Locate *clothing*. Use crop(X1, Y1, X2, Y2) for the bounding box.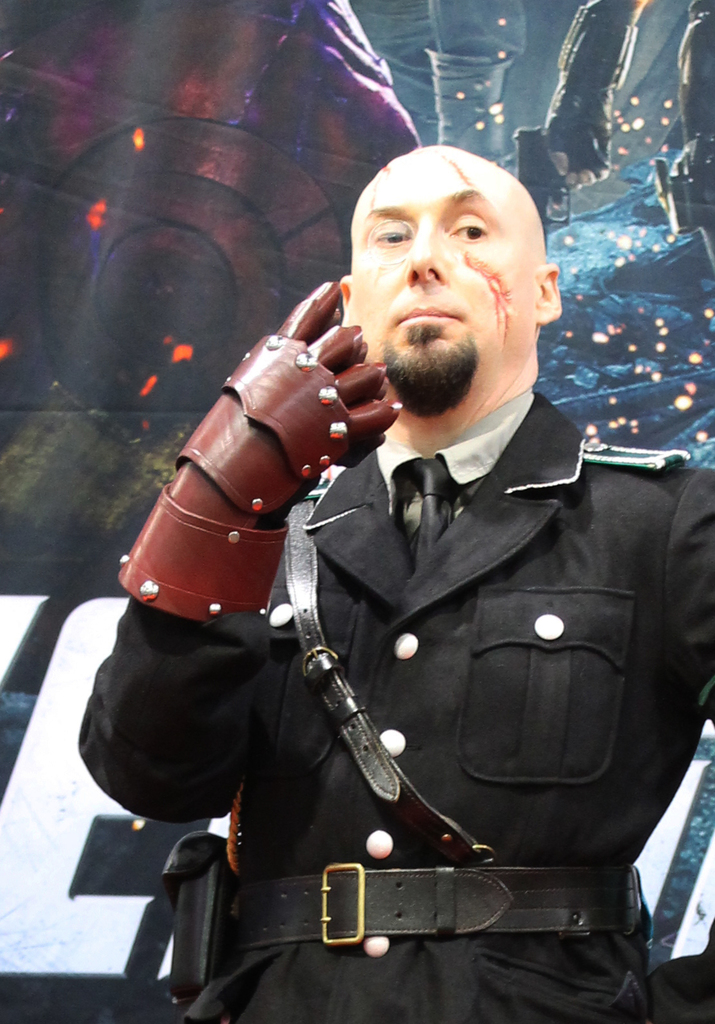
crop(123, 253, 694, 968).
